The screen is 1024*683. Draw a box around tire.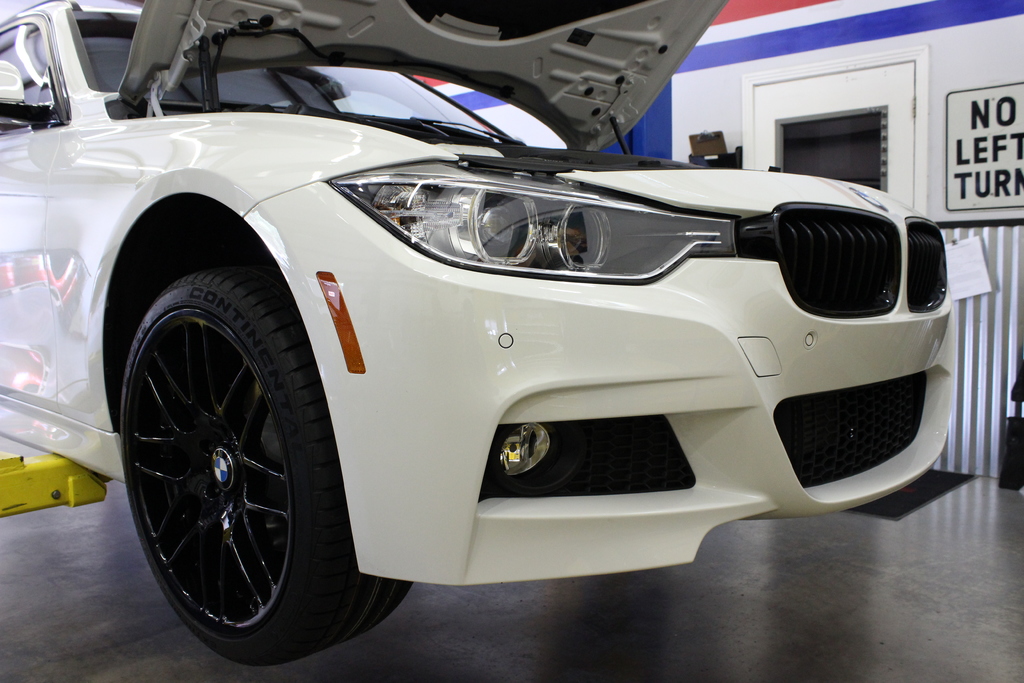
select_region(113, 224, 364, 675).
